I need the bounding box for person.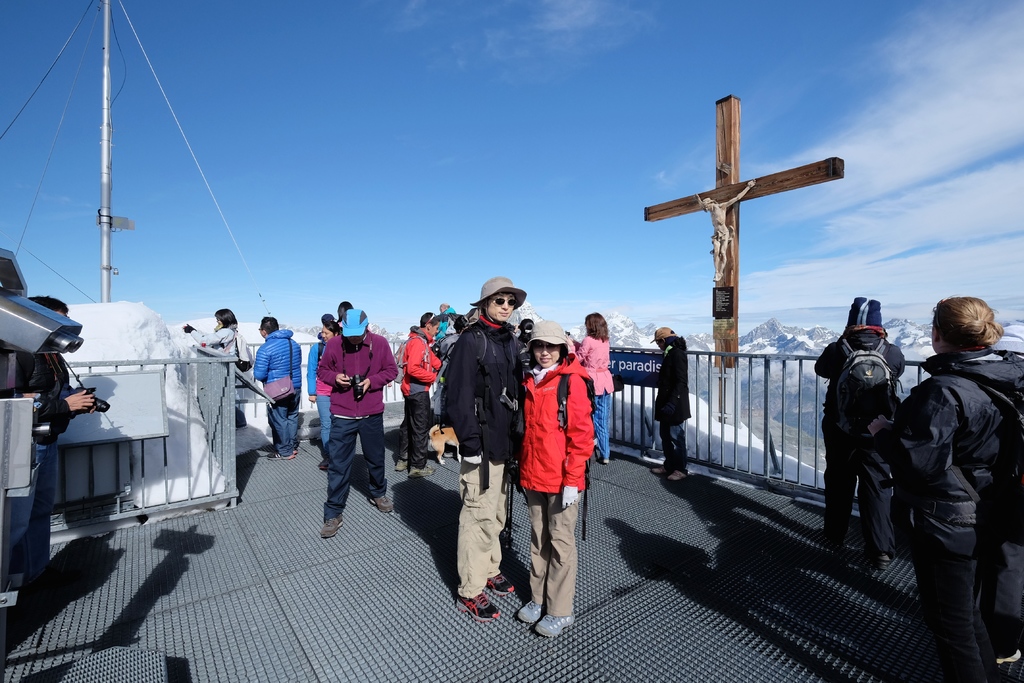
Here it is: l=872, t=295, r=1023, b=682.
